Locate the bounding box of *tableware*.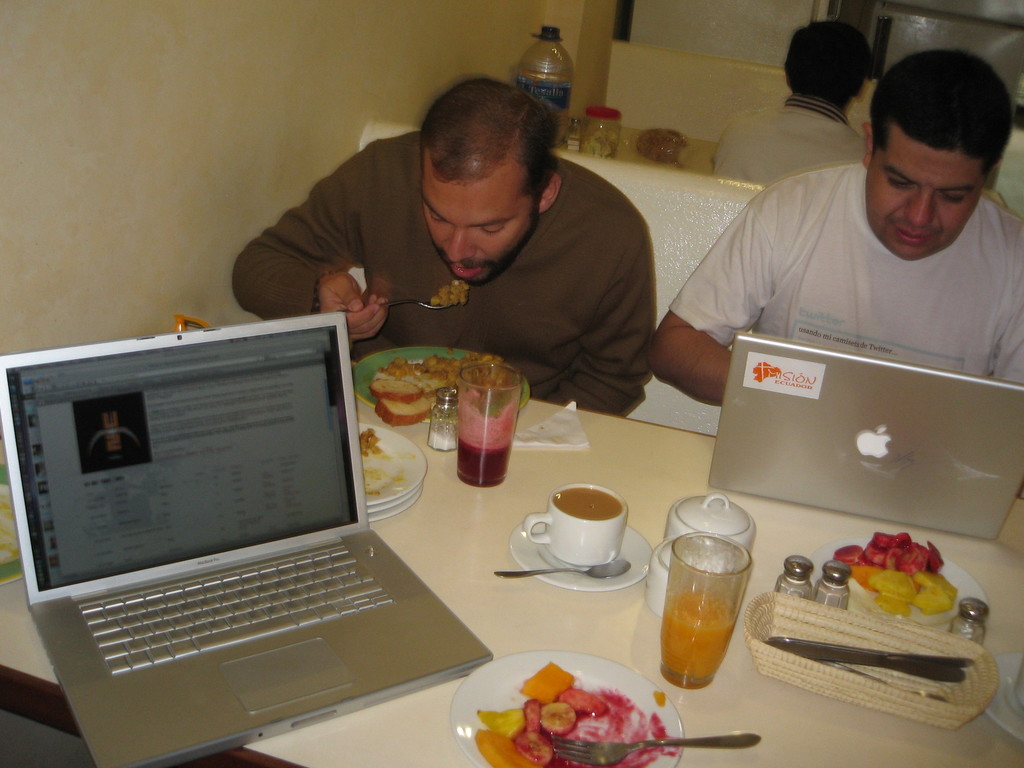
Bounding box: detection(489, 561, 630, 583).
